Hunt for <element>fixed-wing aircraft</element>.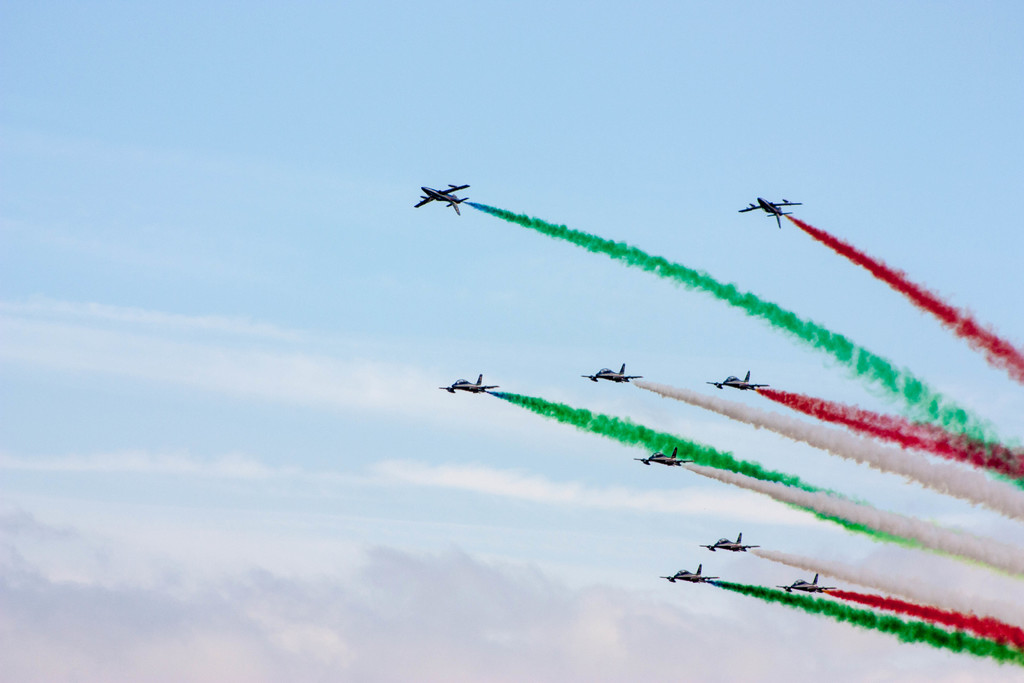
Hunted down at Rect(736, 195, 803, 228).
